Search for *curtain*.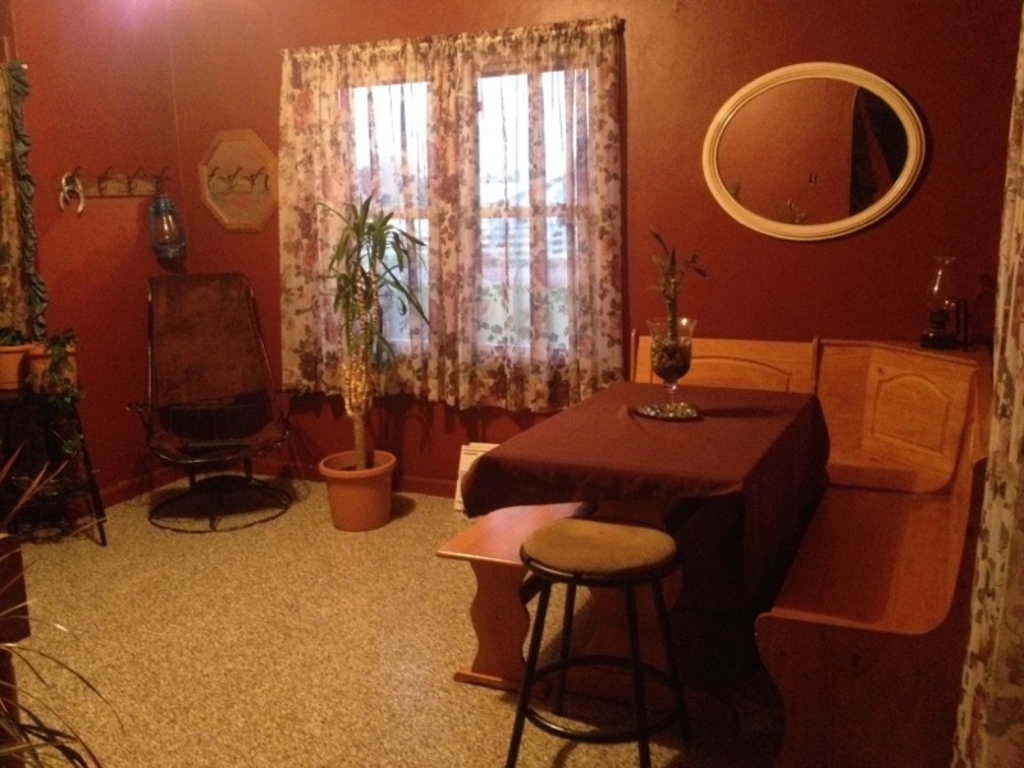
Found at bbox(275, 18, 626, 420).
